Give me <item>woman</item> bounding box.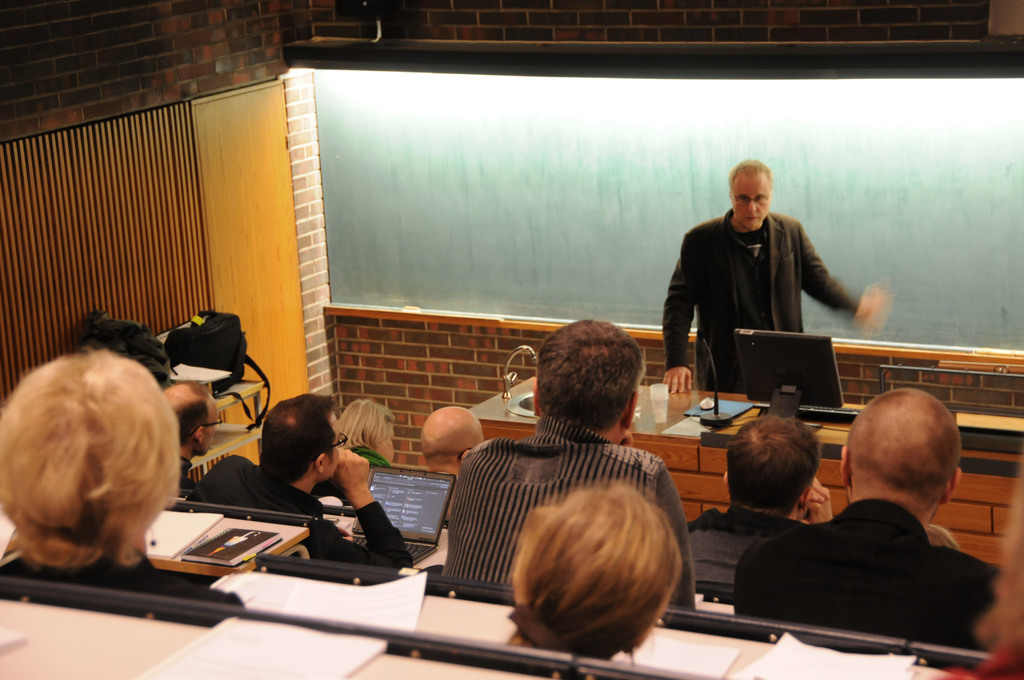
left=333, top=399, right=397, bottom=469.
